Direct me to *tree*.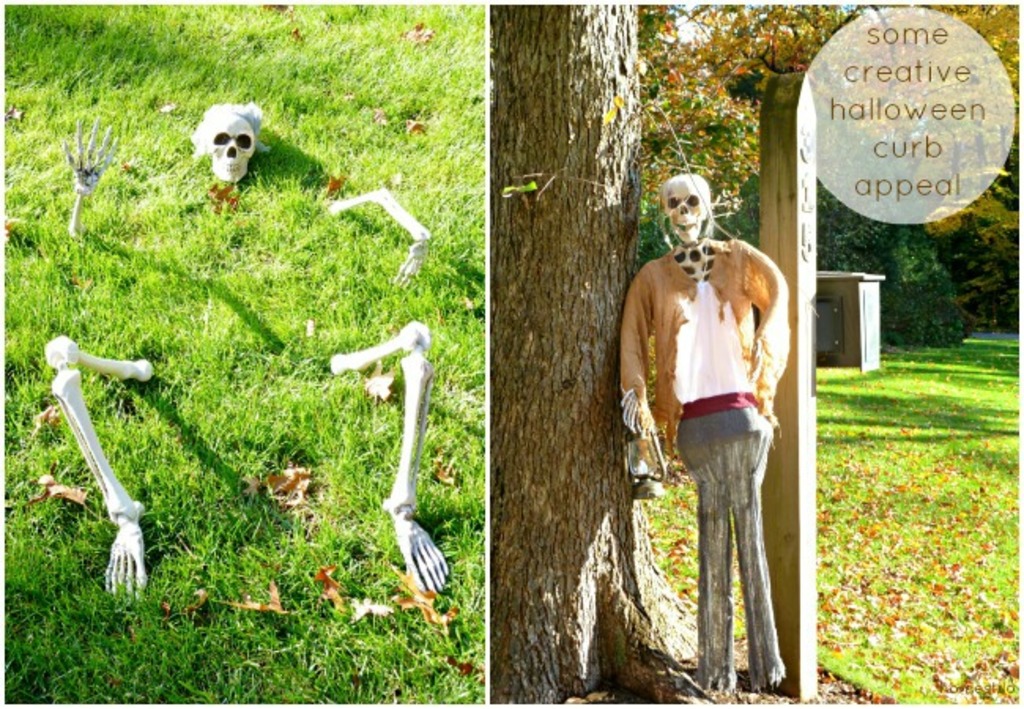
Direction: bbox=[468, 8, 706, 706].
